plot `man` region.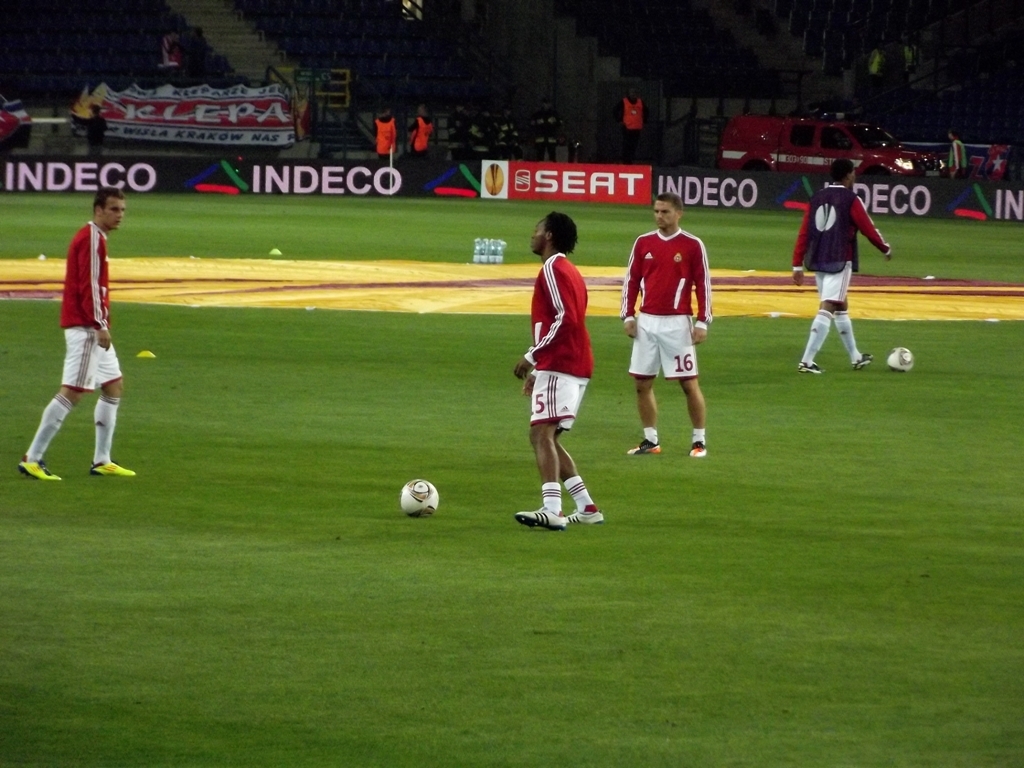
Plotted at <box>20,184,133,483</box>.
